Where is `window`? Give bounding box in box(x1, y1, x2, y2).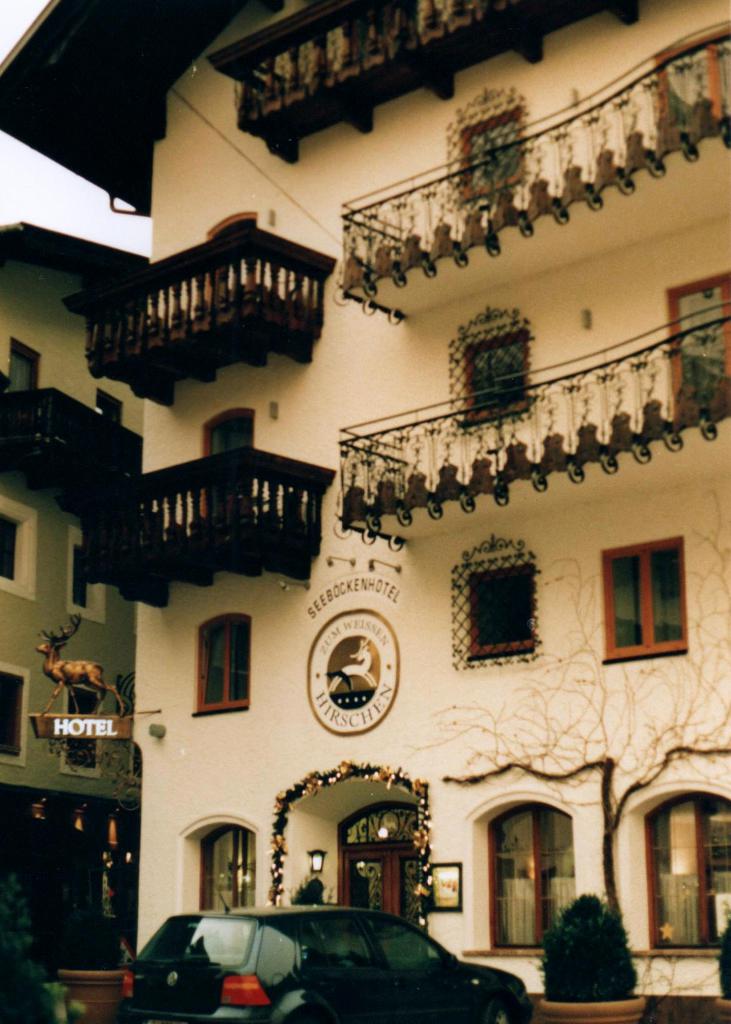
box(337, 795, 430, 933).
